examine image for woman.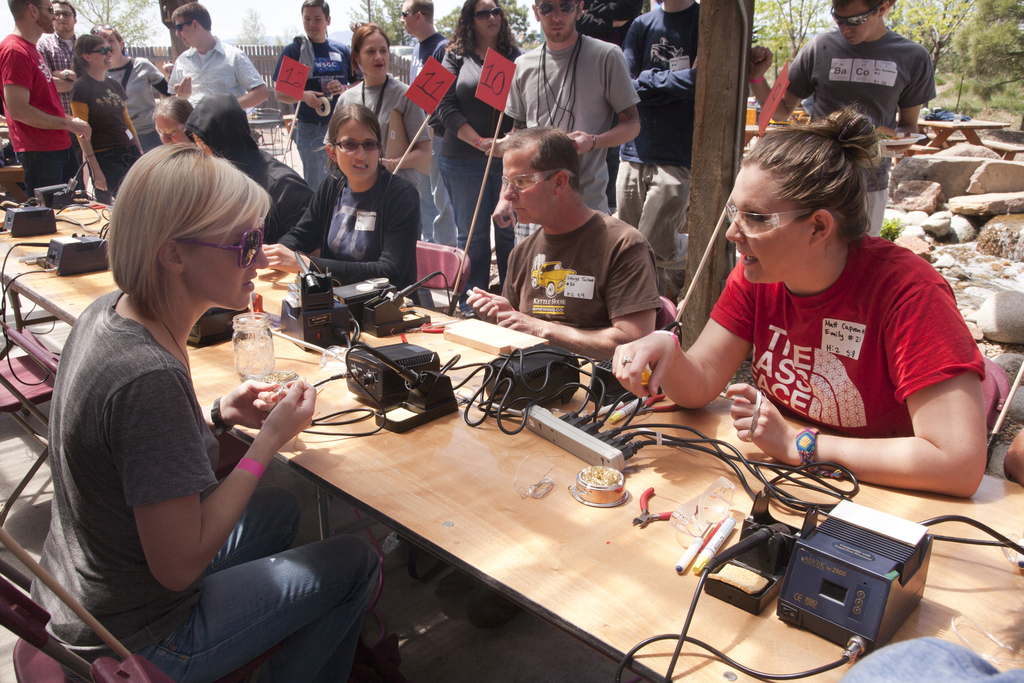
Examination result: select_region(262, 103, 421, 309).
